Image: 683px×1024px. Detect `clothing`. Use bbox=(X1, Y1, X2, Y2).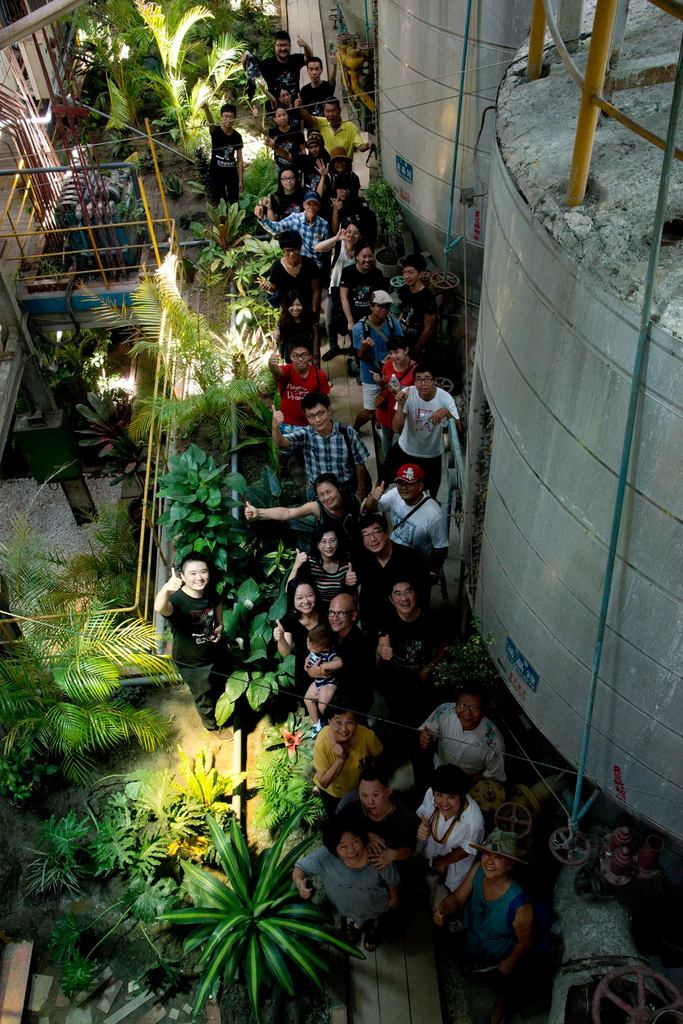
bbox=(268, 124, 308, 166).
